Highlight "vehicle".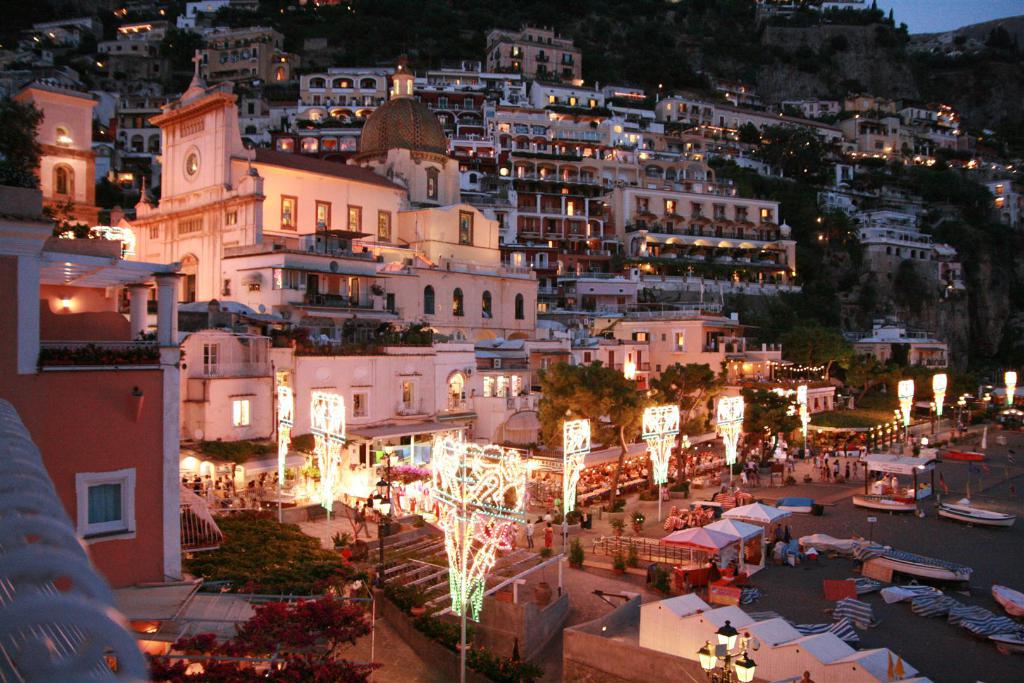
Highlighted region: <box>989,629,1023,653</box>.
